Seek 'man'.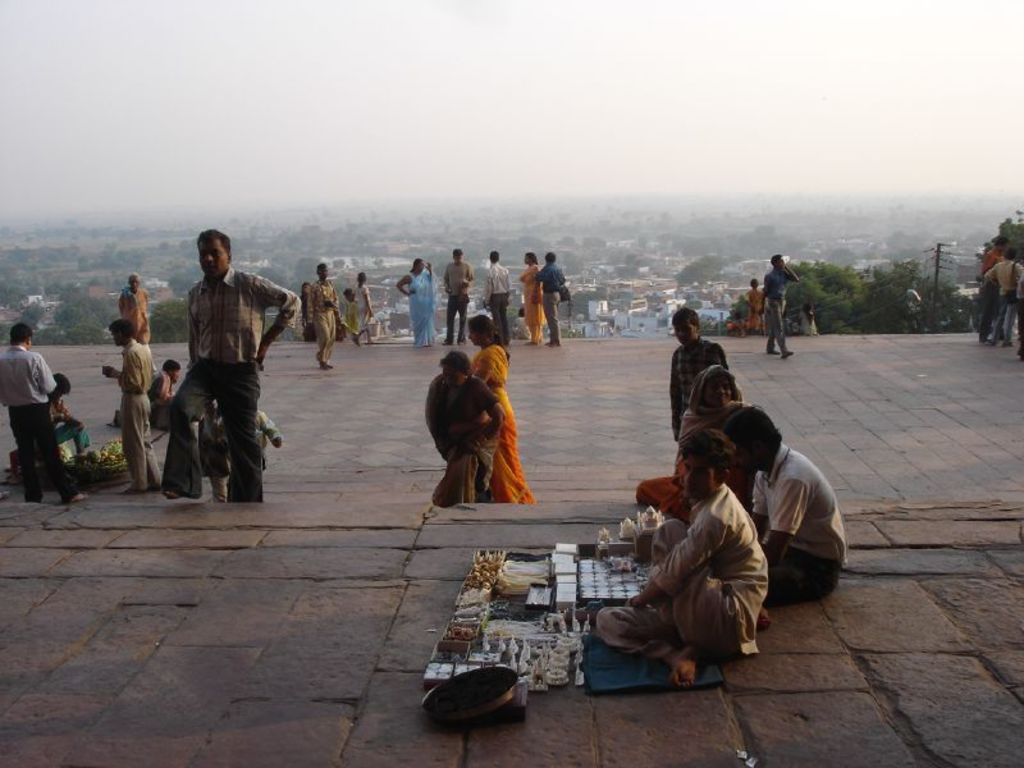
727,403,844,605.
